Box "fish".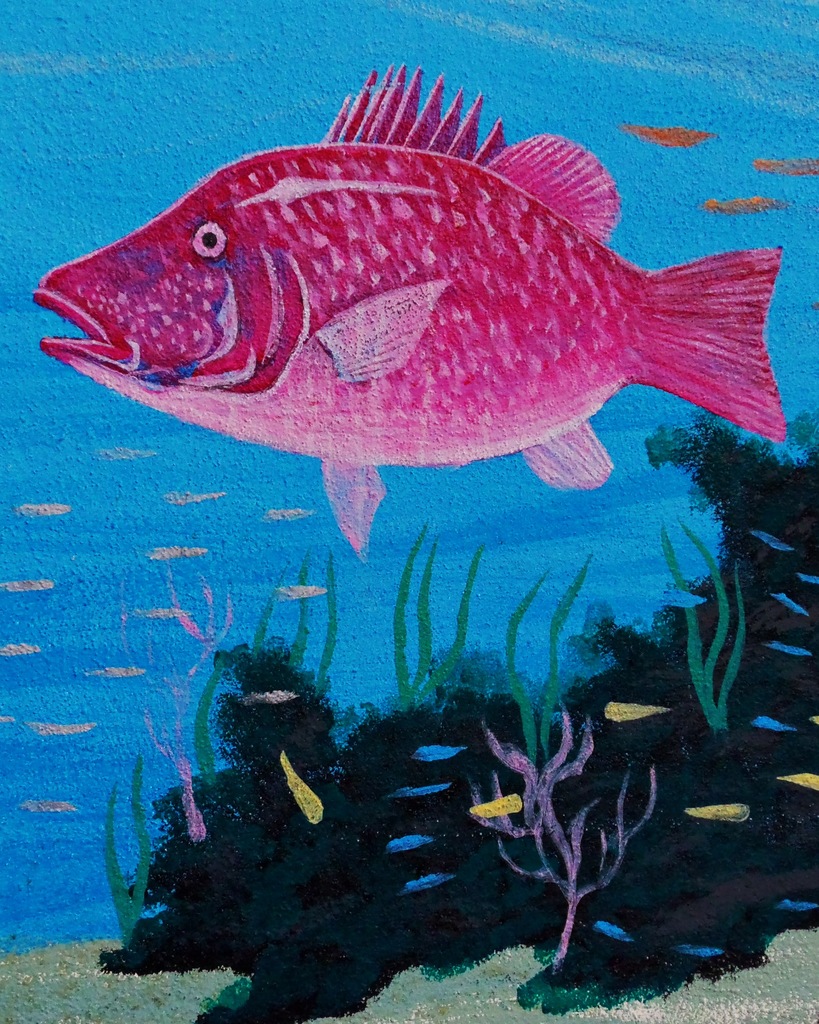
90 659 147 683.
